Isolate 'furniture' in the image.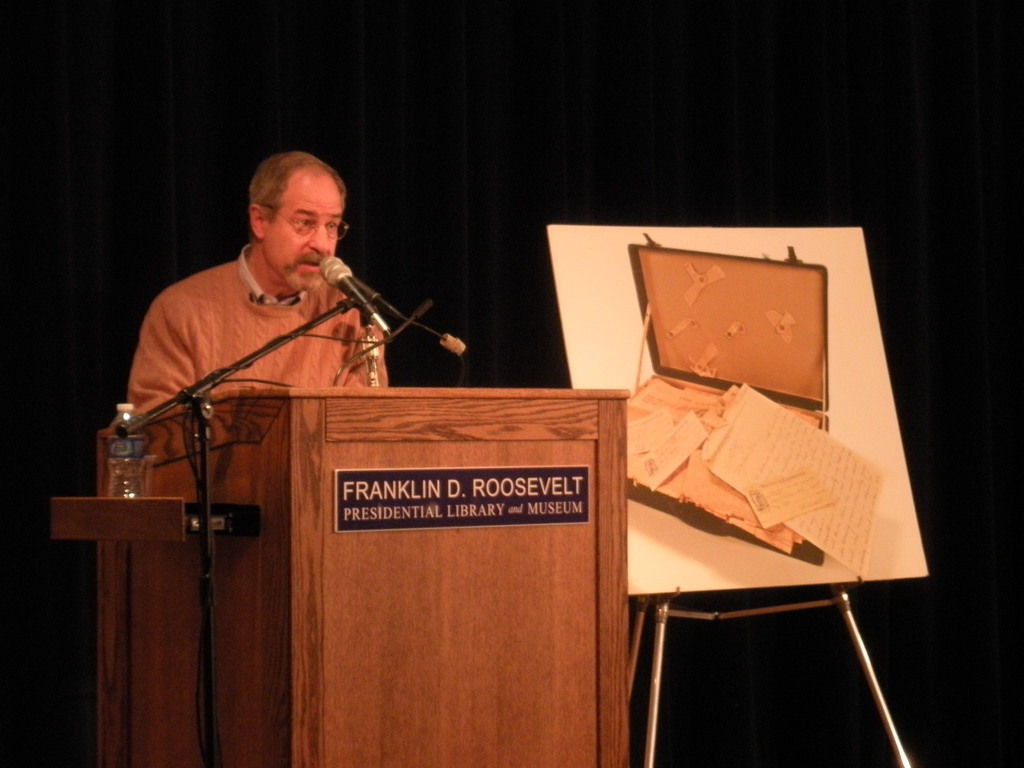
Isolated region: (x1=630, y1=586, x2=911, y2=767).
